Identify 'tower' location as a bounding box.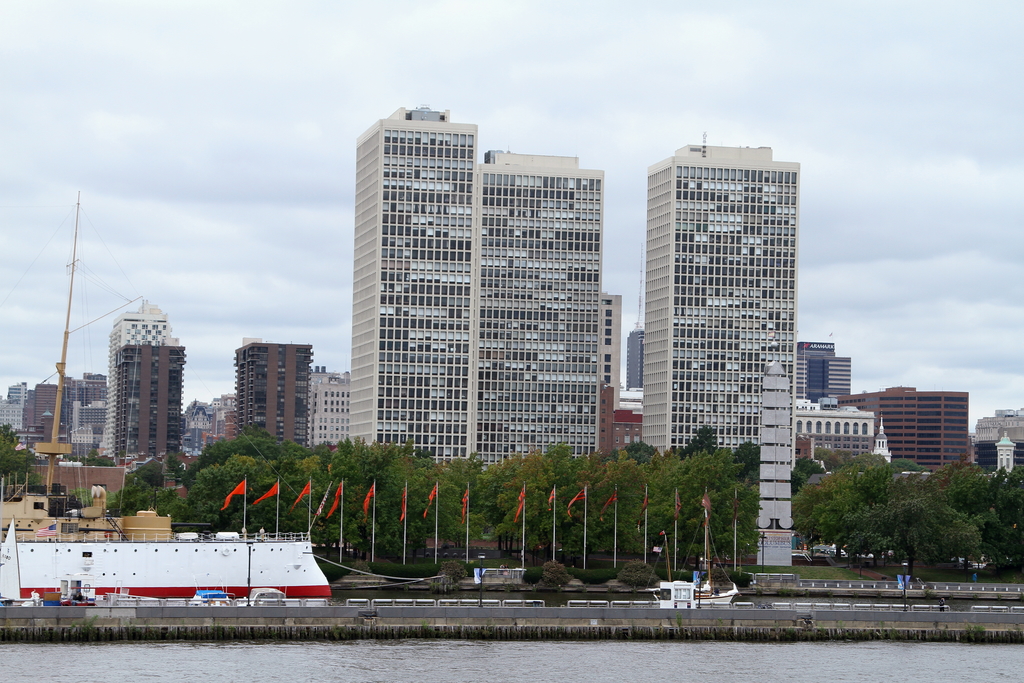
<region>294, 100, 630, 488</region>.
